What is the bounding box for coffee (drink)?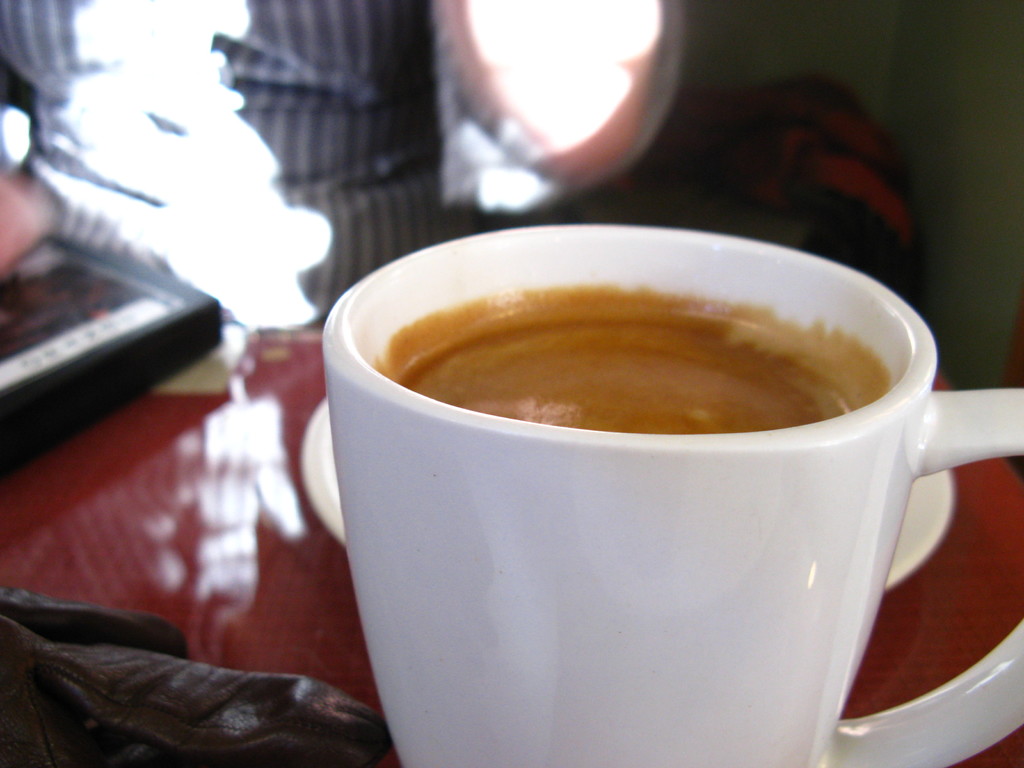
<region>403, 317, 854, 436</region>.
